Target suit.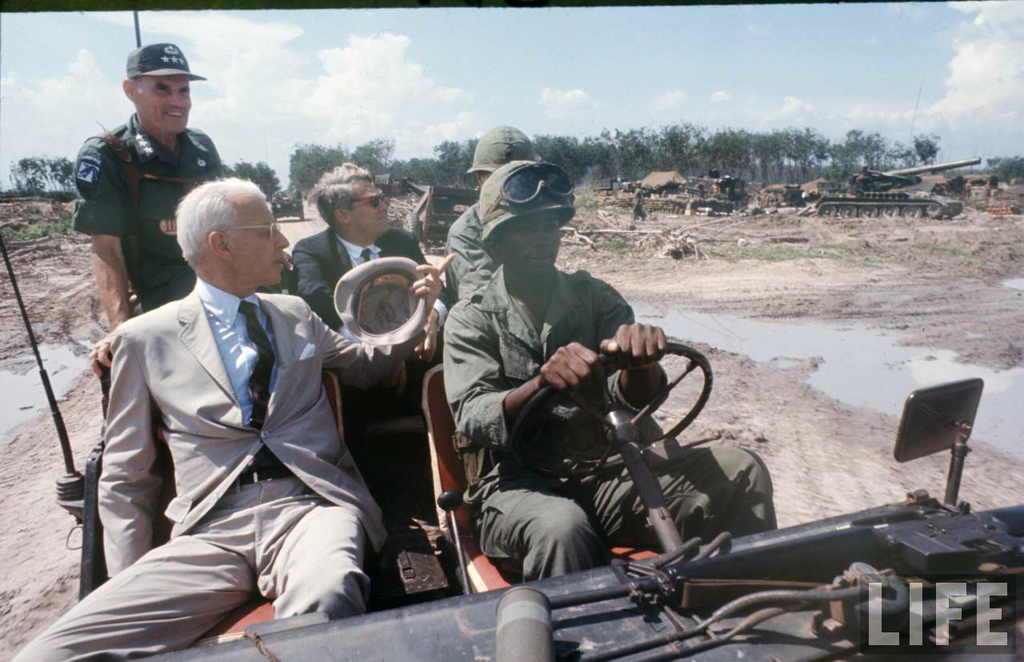
Target region: 292 225 460 436.
